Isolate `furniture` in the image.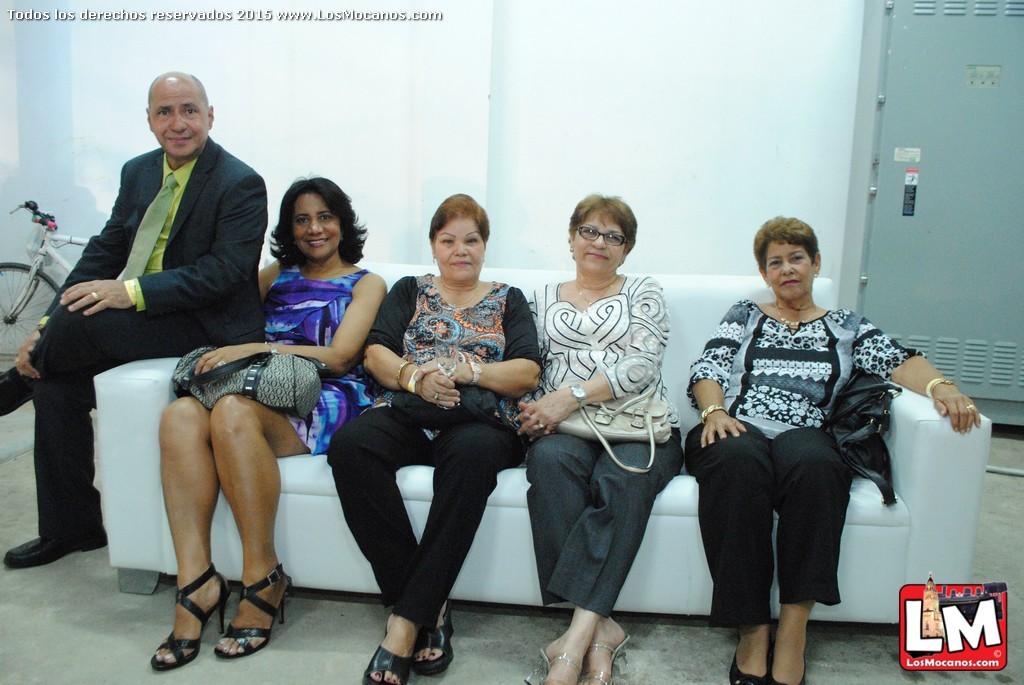
Isolated region: [x1=91, y1=260, x2=993, y2=623].
